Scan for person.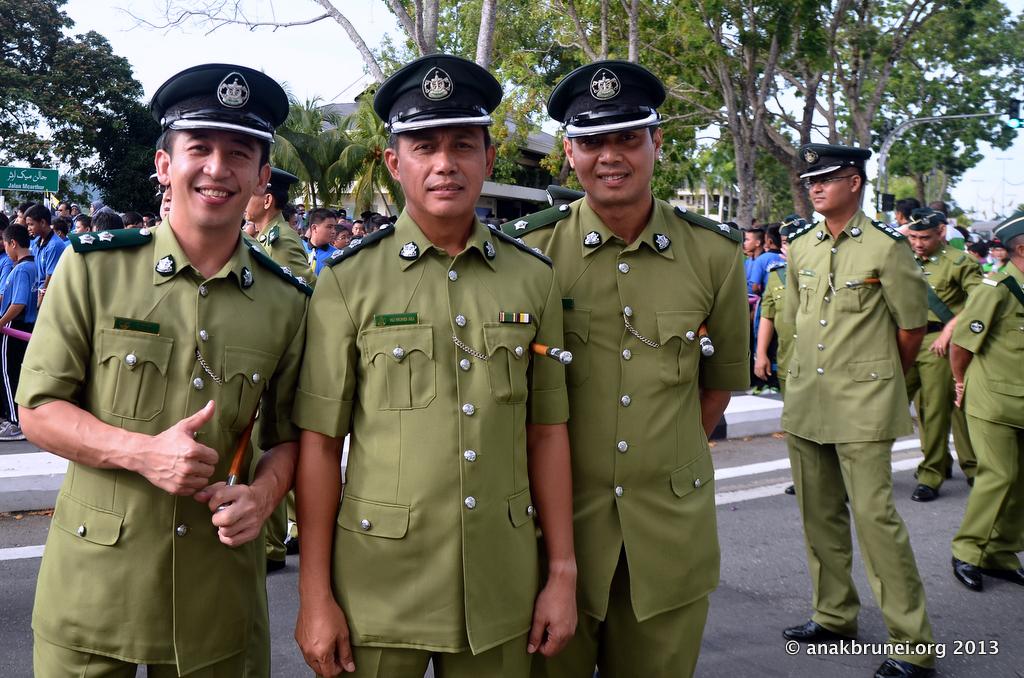
Scan result: (x1=780, y1=143, x2=937, y2=677).
